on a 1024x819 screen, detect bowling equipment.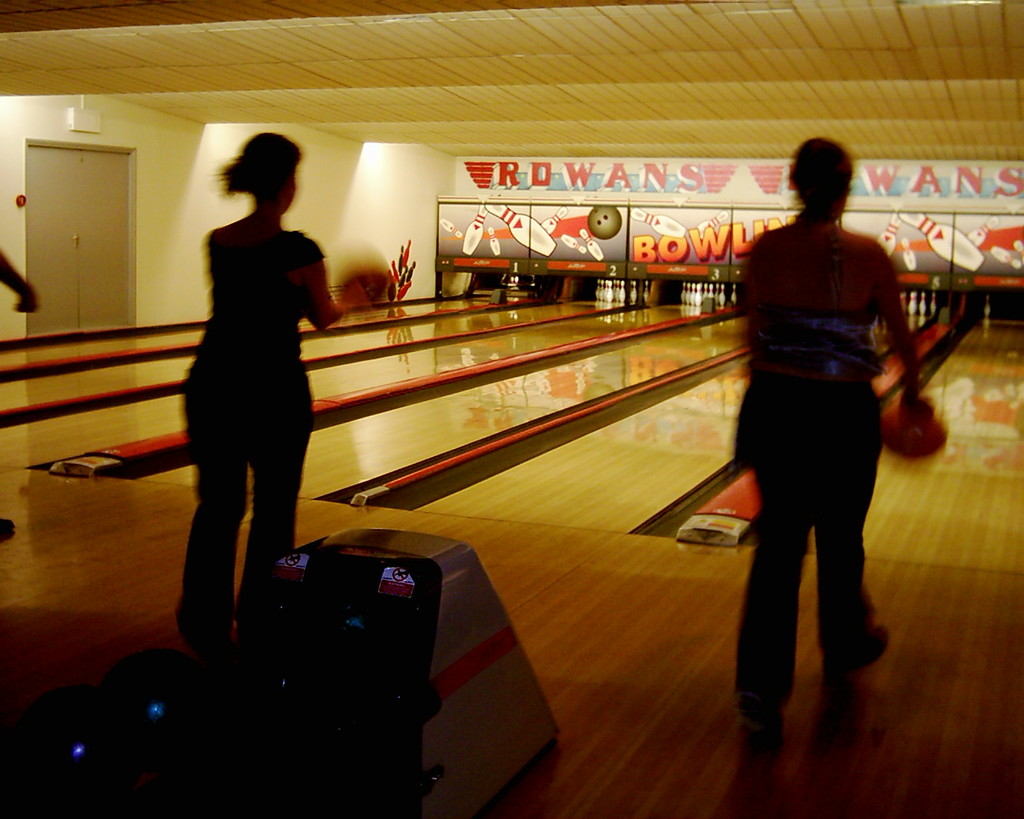
crop(695, 213, 730, 231).
